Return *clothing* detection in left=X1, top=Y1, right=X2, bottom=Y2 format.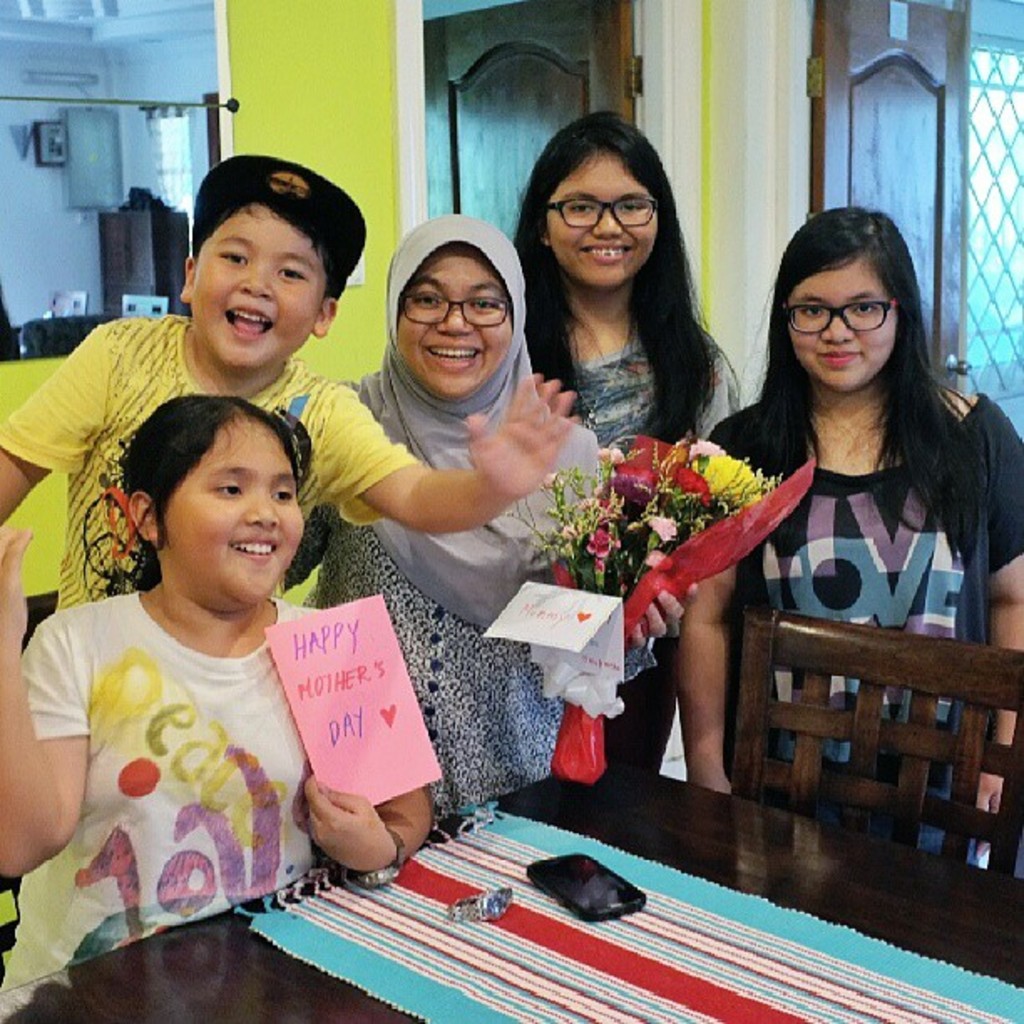
left=0, top=587, right=428, bottom=1017.
